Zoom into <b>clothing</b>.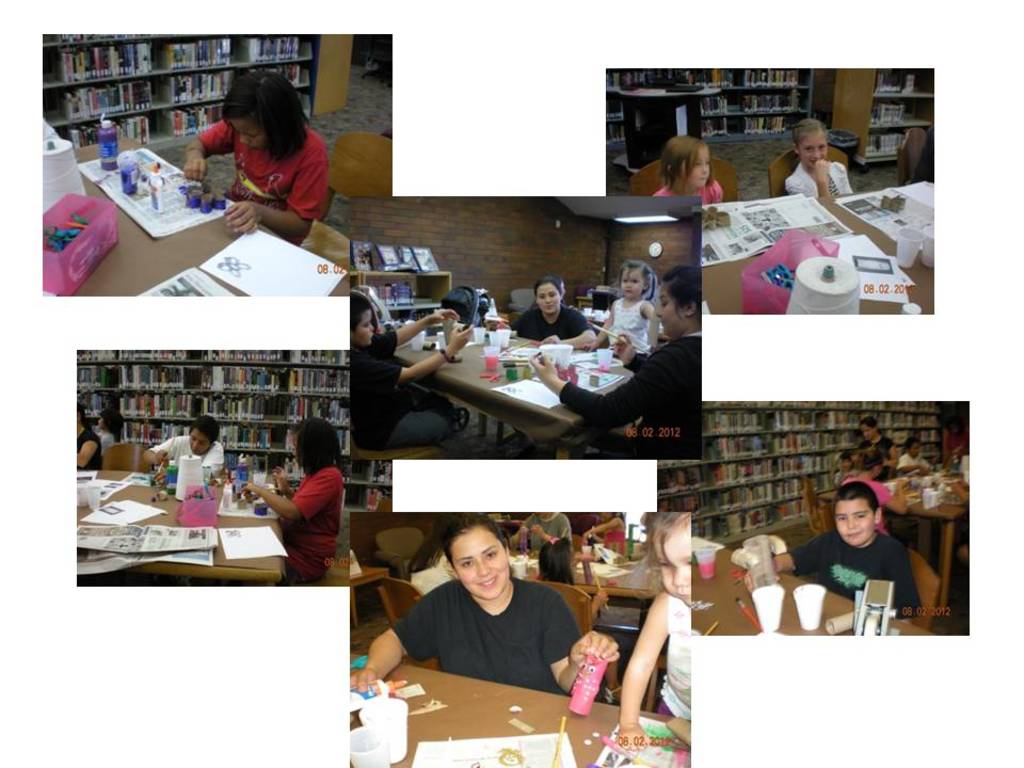
Zoom target: {"x1": 559, "y1": 334, "x2": 703, "y2": 459}.
